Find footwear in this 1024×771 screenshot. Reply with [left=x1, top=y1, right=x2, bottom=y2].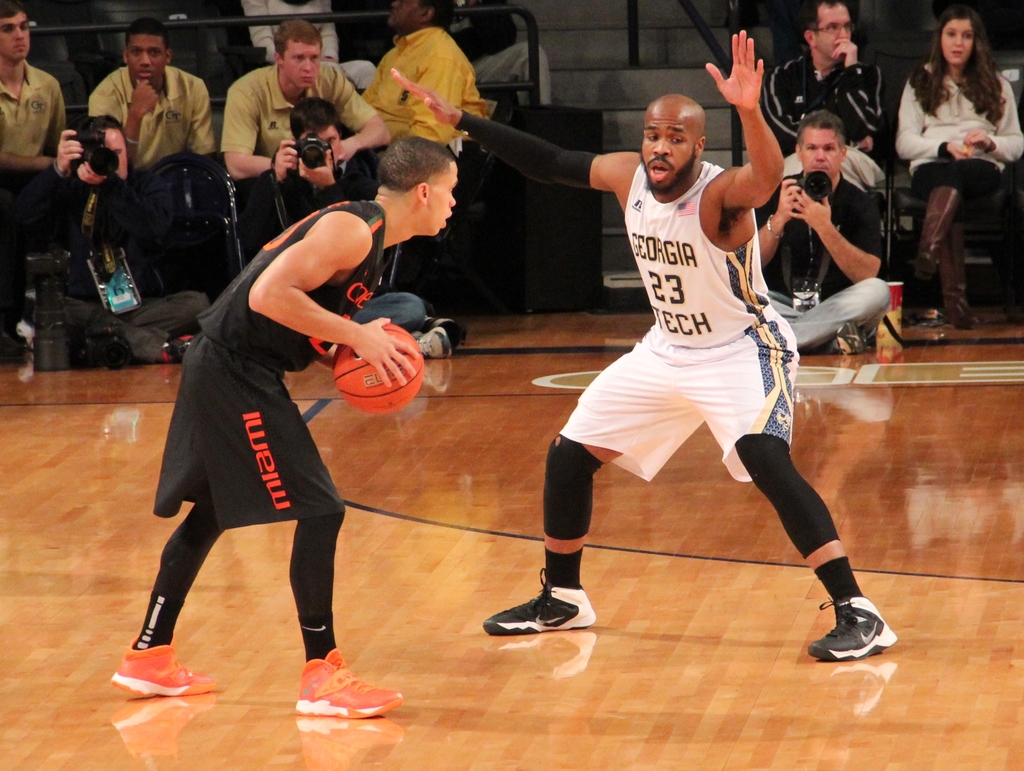
[left=805, top=595, right=899, bottom=664].
